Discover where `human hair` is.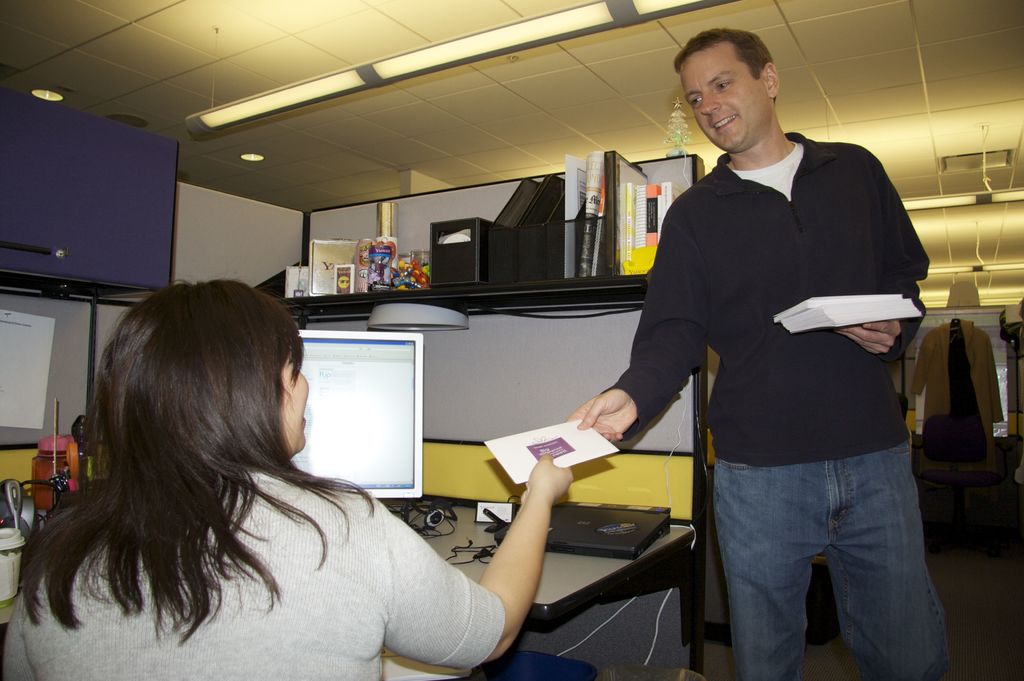
Discovered at crop(55, 282, 371, 636).
